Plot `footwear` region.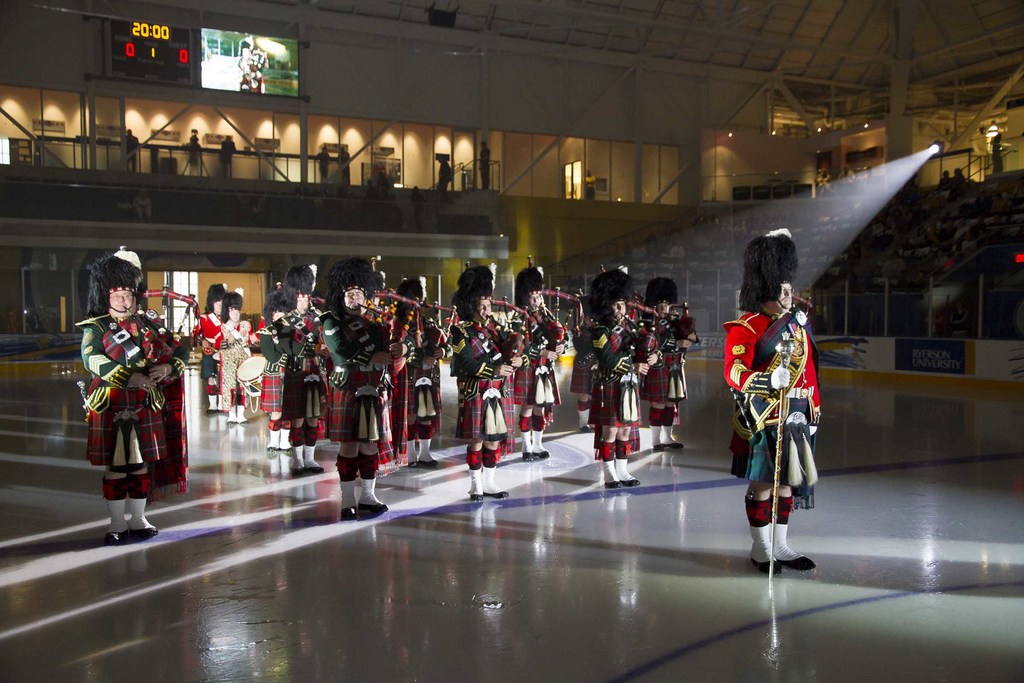
Plotted at x1=578 y1=421 x2=589 y2=433.
